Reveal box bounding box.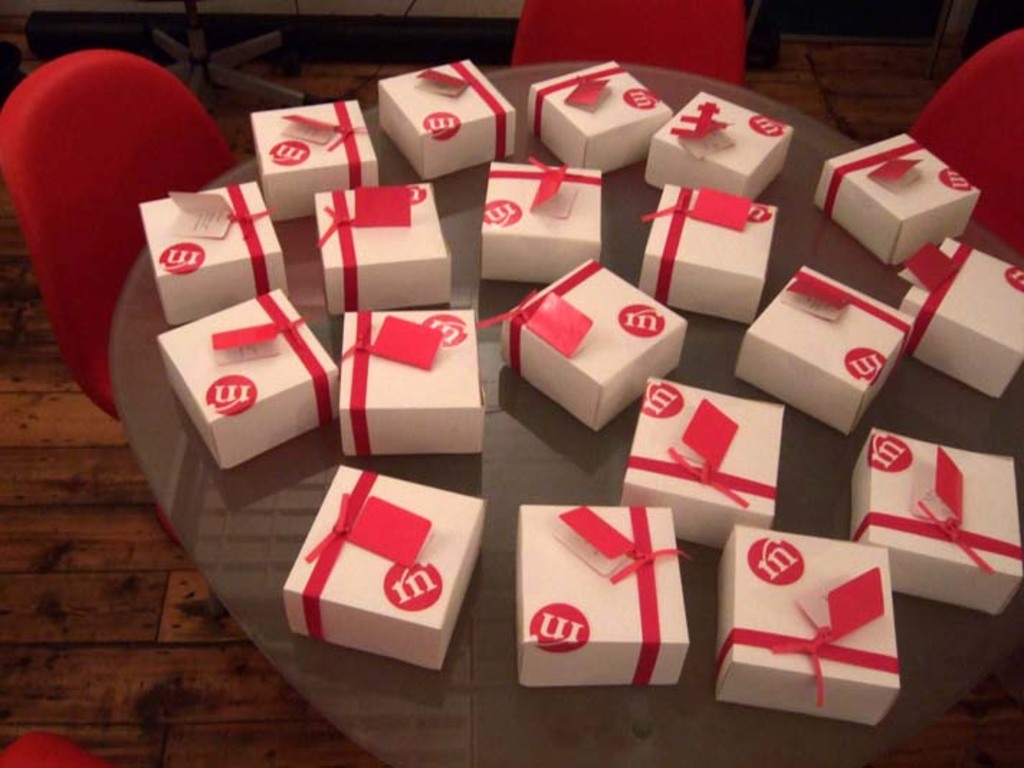
Revealed: rect(637, 184, 774, 324).
